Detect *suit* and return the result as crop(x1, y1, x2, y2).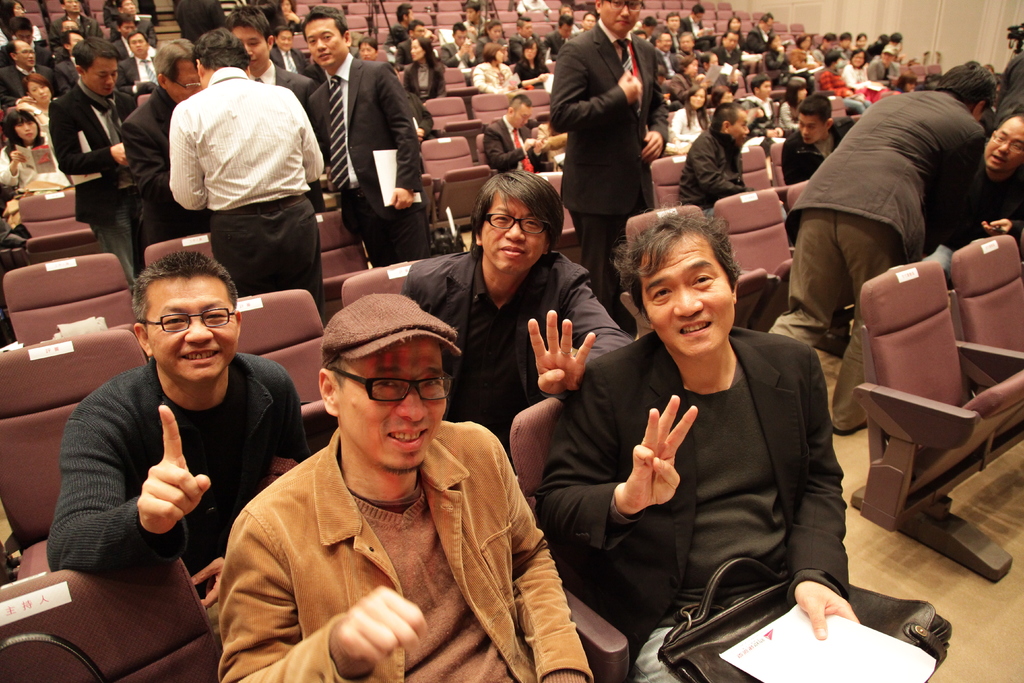
crop(0, 60, 45, 110).
